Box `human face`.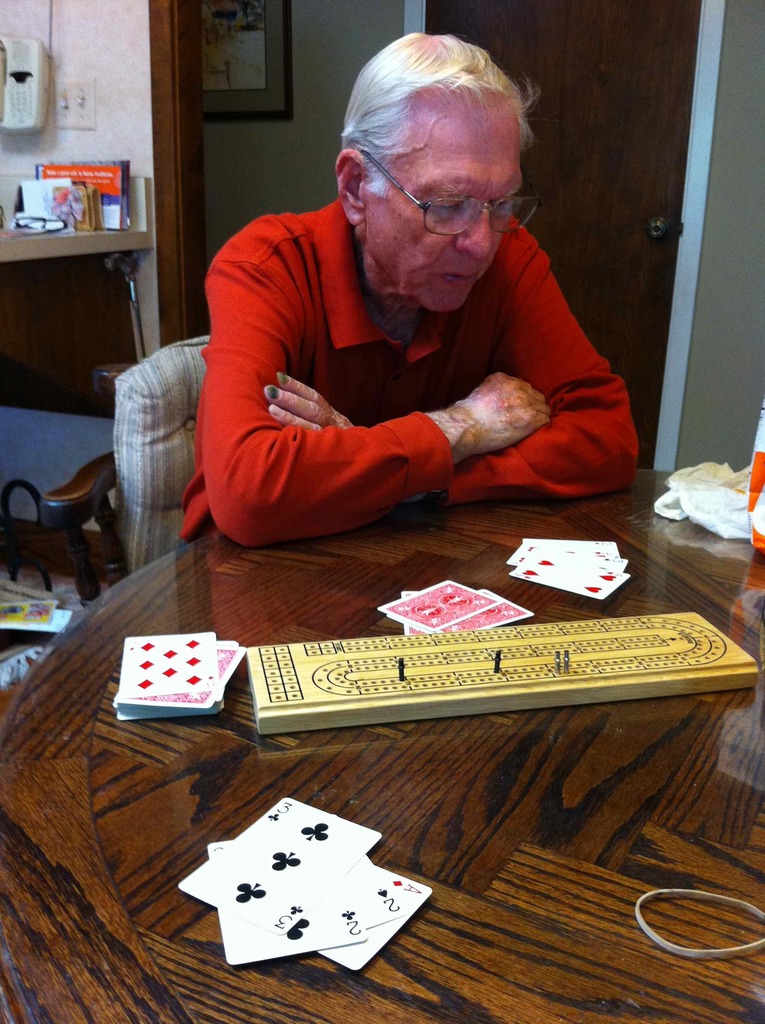
box(353, 83, 512, 316).
